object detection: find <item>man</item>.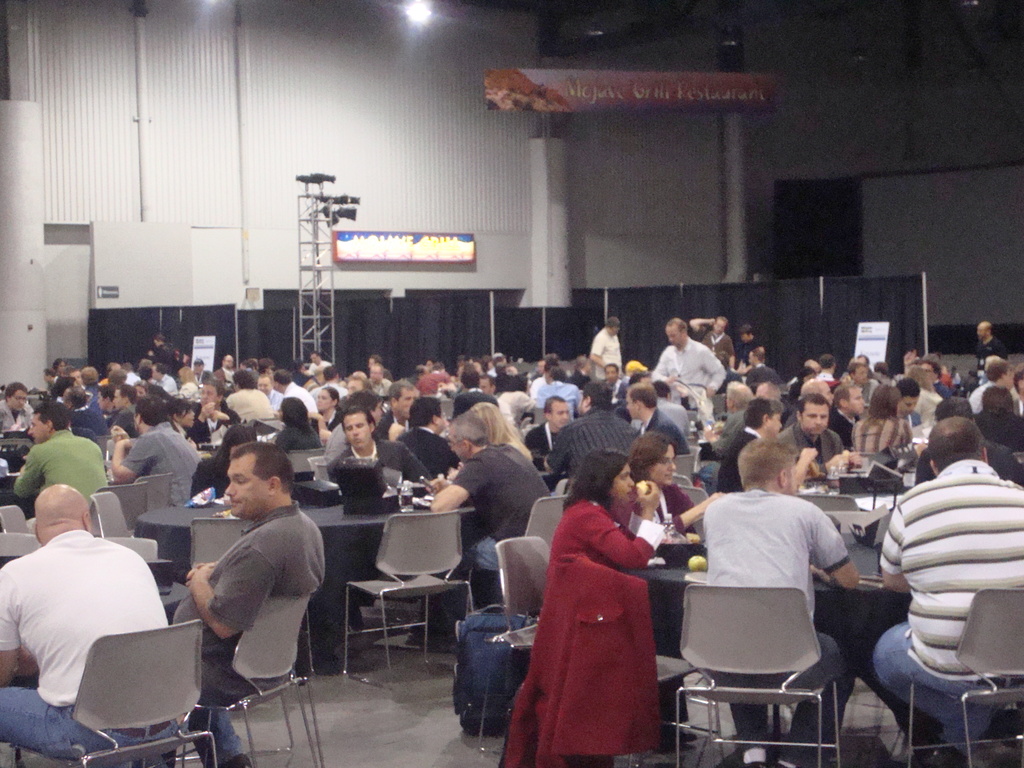
left=533, top=369, right=588, bottom=421.
